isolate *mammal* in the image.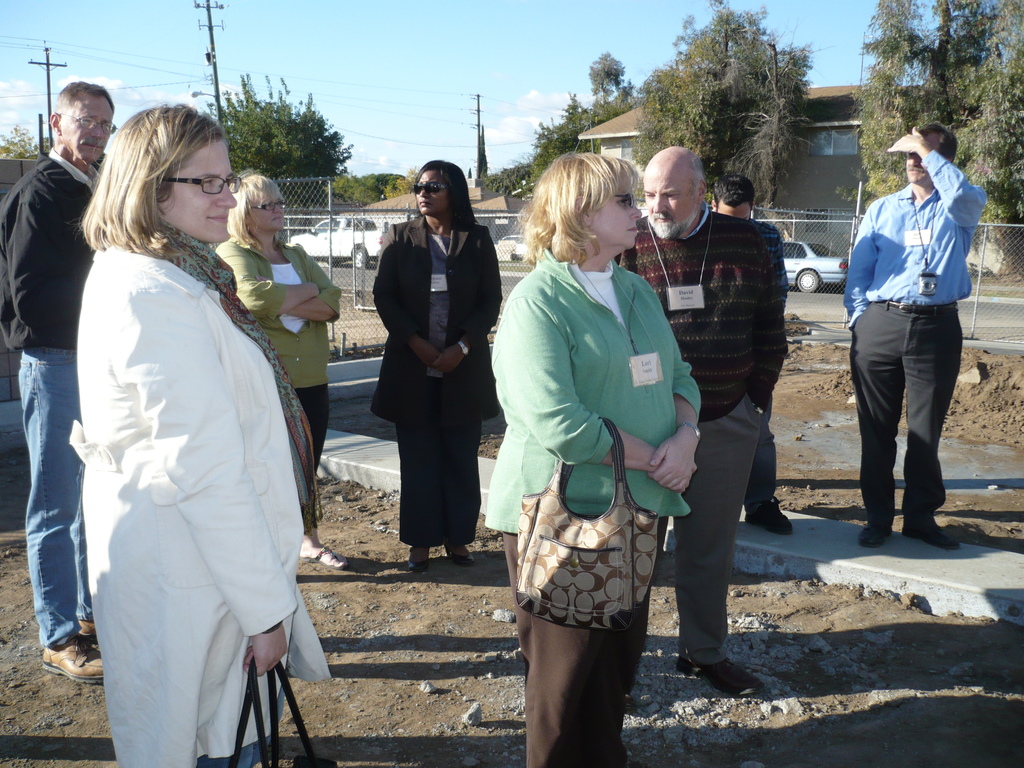
Isolated region: <region>707, 170, 797, 534</region>.
